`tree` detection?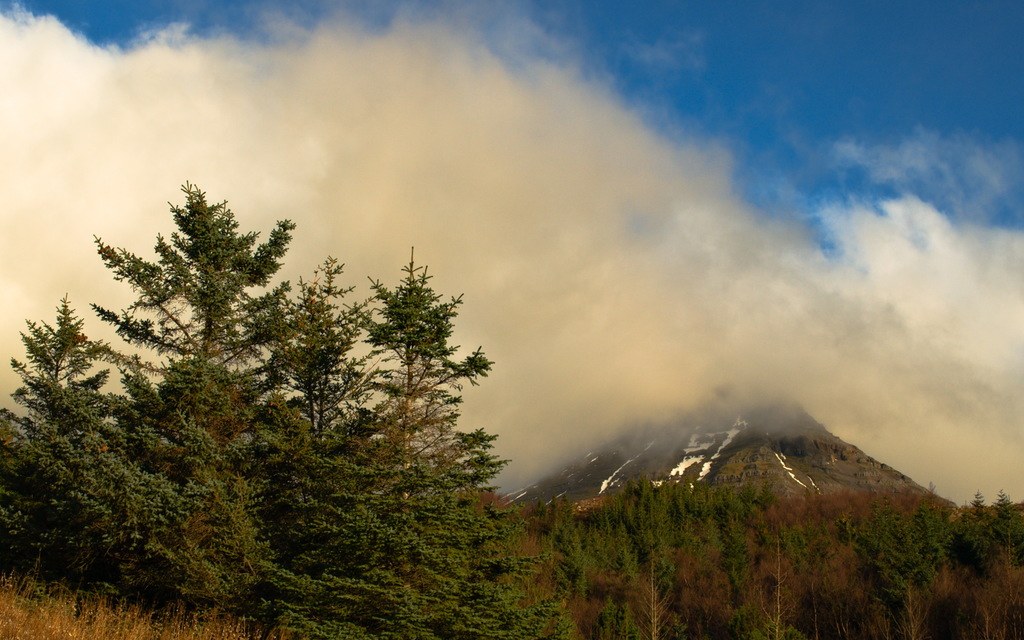
(x1=341, y1=253, x2=593, y2=639)
